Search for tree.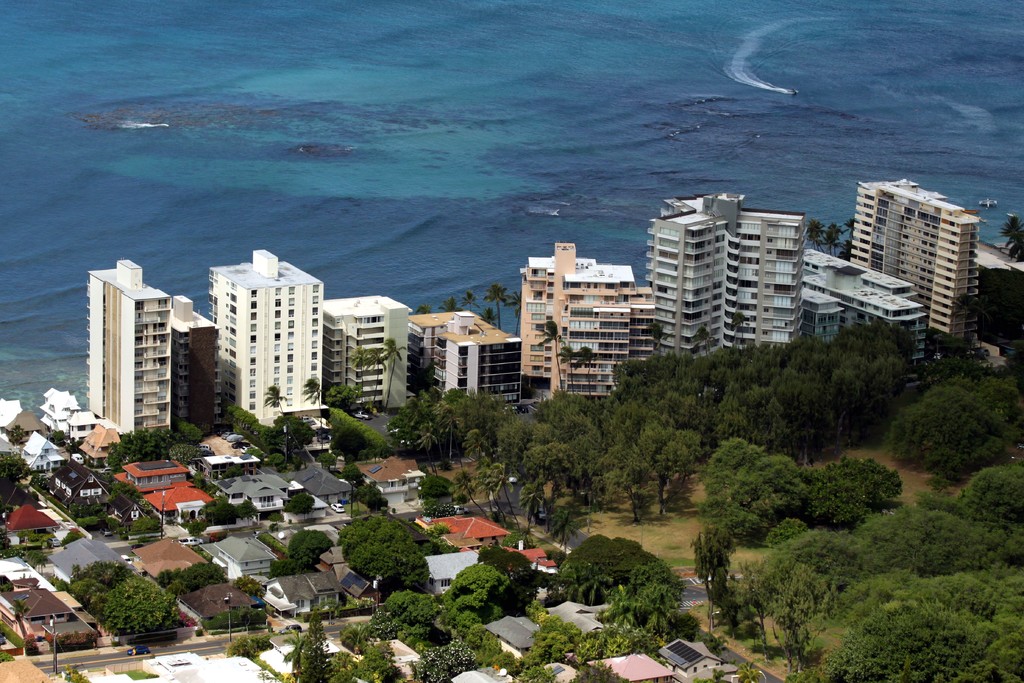
Found at box=[480, 281, 509, 325].
